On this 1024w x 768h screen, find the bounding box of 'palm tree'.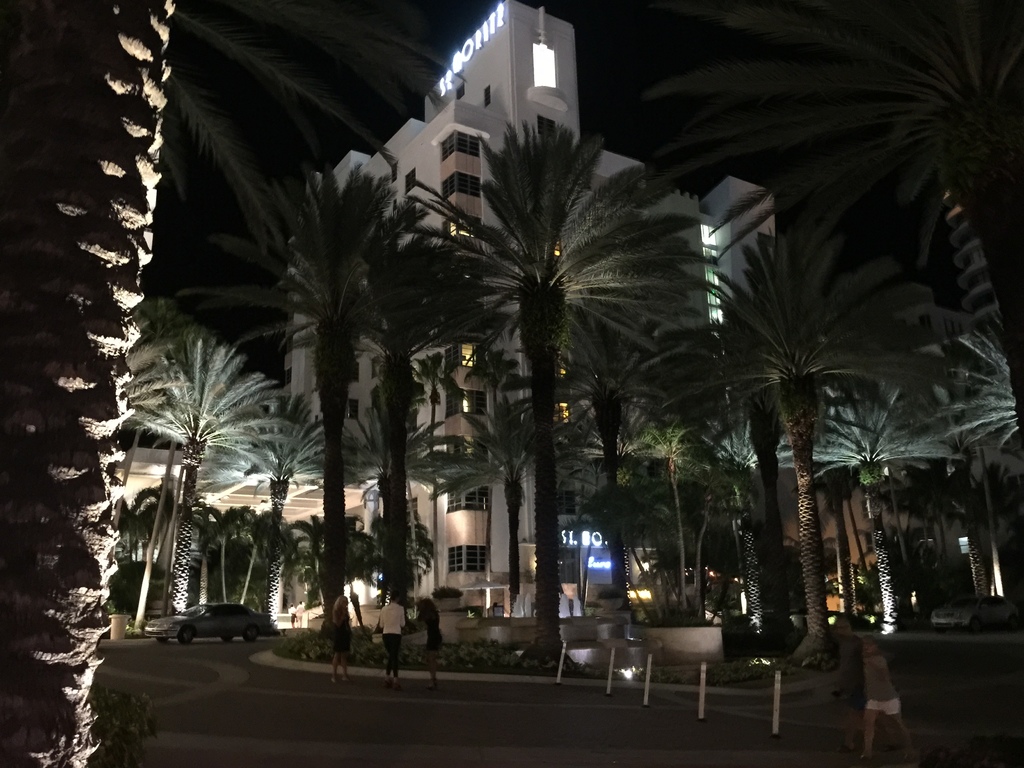
Bounding box: box=[96, 326, 259, 671].
